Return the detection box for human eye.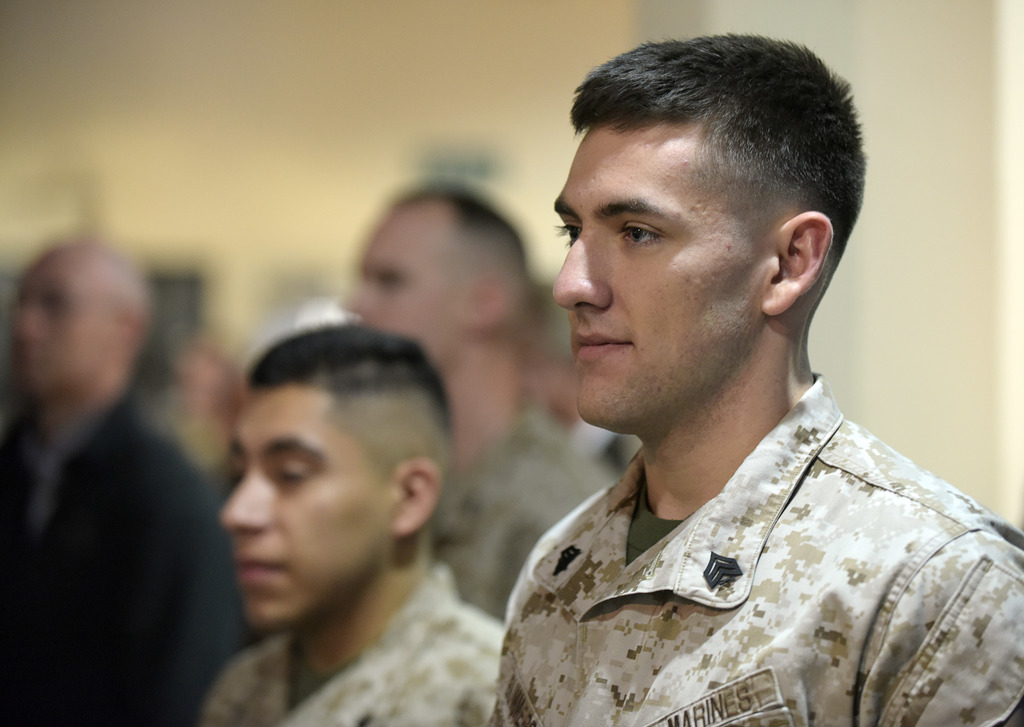
detection(547, 220, 582, 247).
